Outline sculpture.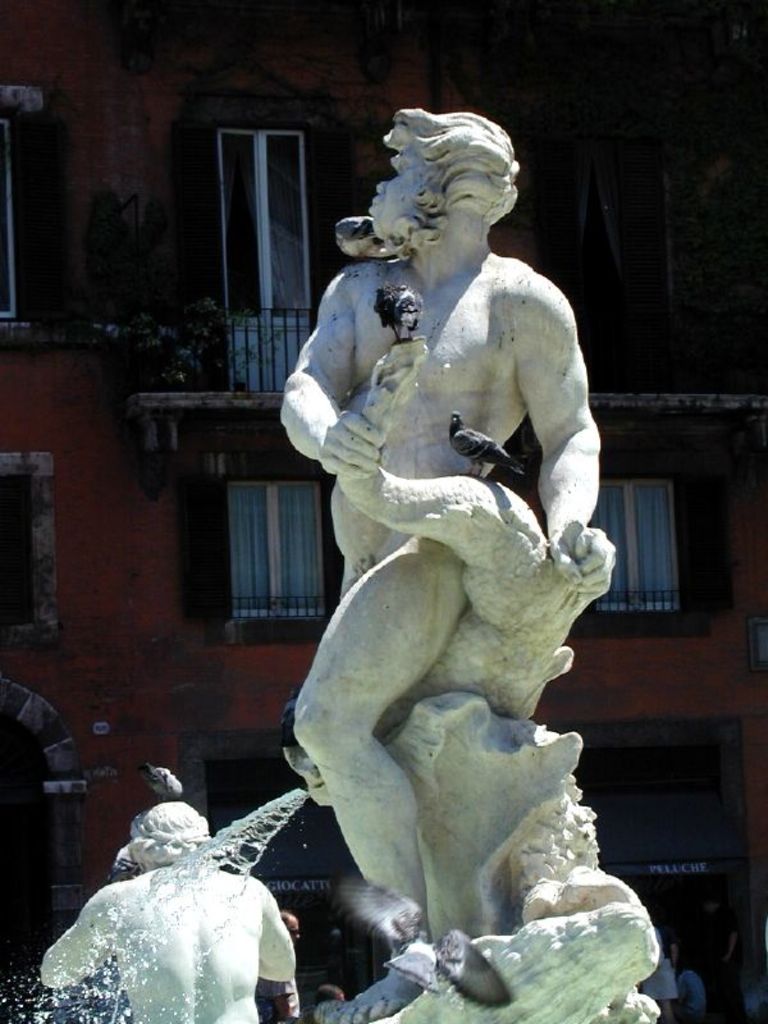
Outline: detection(42, 804, 294, 1023).
